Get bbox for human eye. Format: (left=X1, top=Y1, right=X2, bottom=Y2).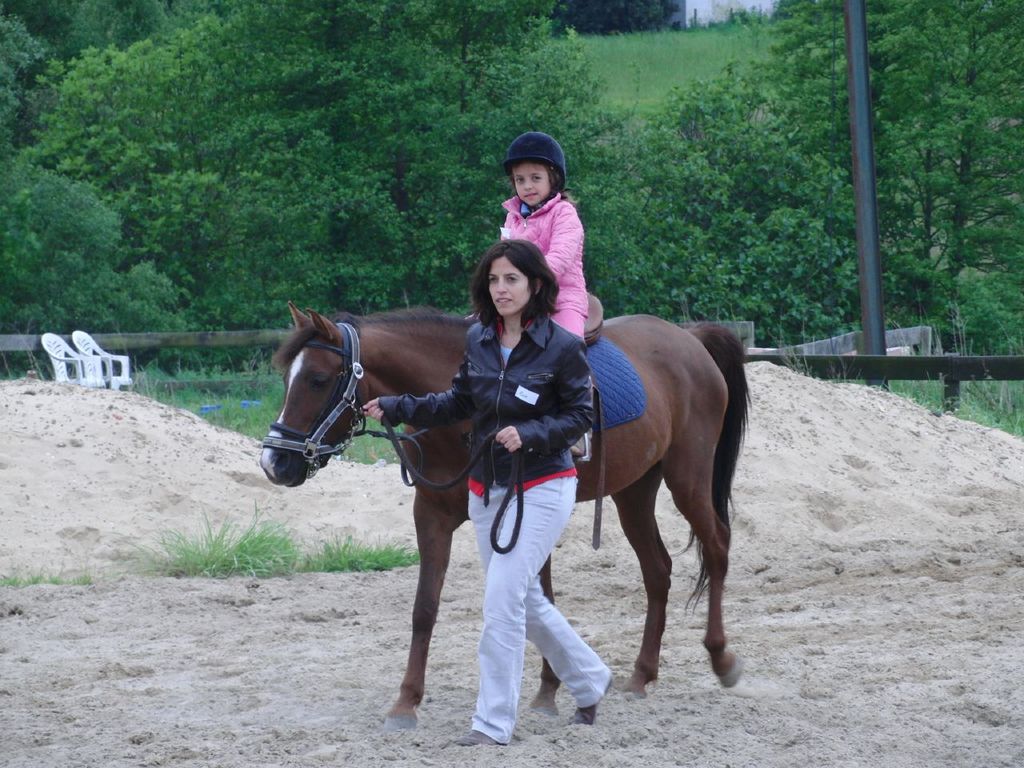
(left=513, top=175, right=526, bottom=183).
